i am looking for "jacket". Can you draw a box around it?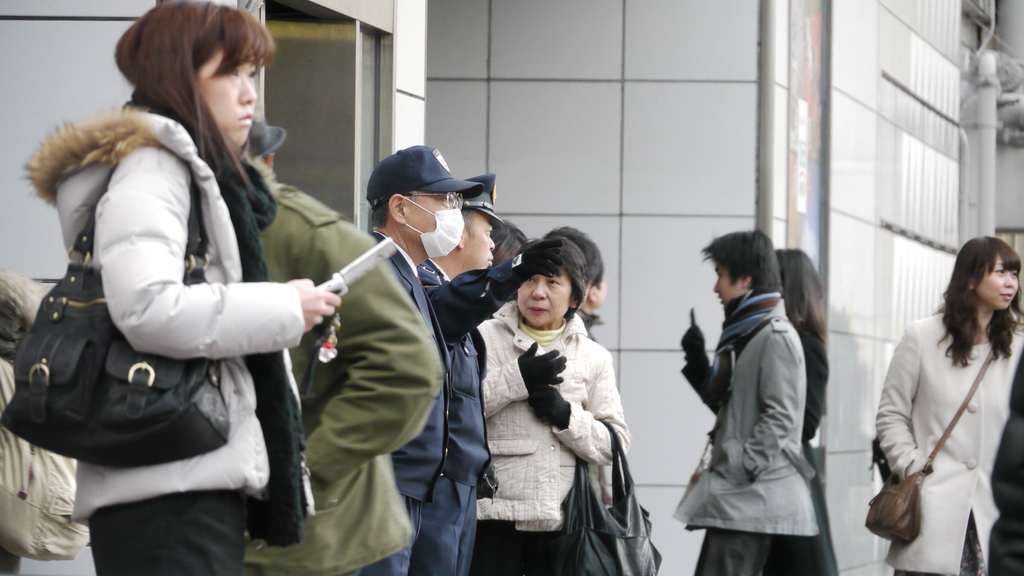
Sure, the bounding box is (x1=12, y1=15, x2=328, y2=460).
